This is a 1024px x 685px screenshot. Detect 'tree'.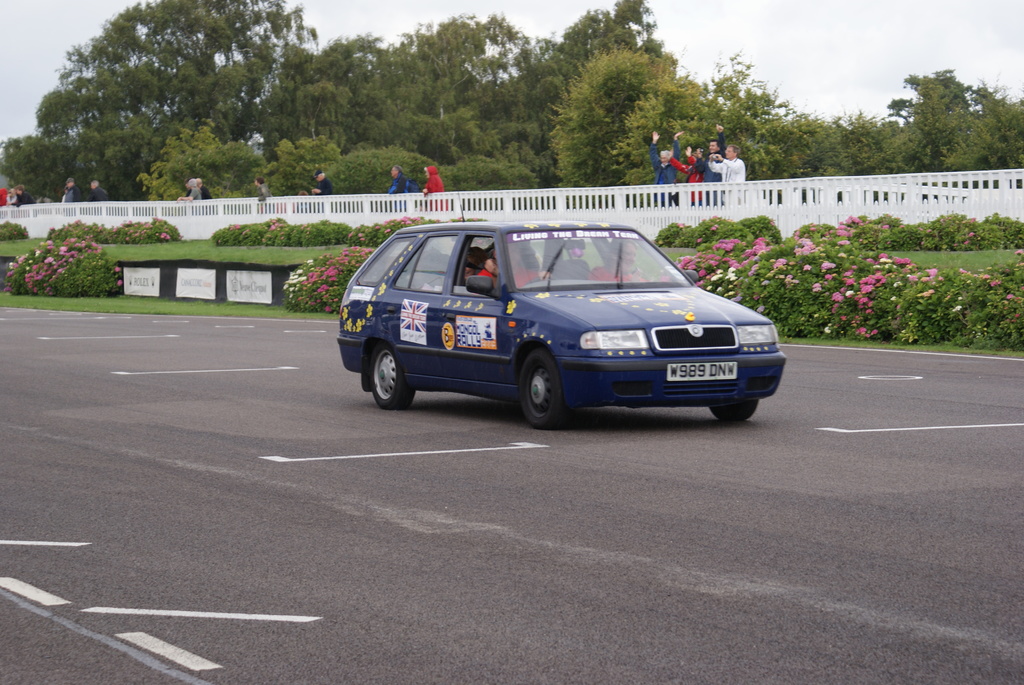
<region>70, 135, 142, 200</region>.
